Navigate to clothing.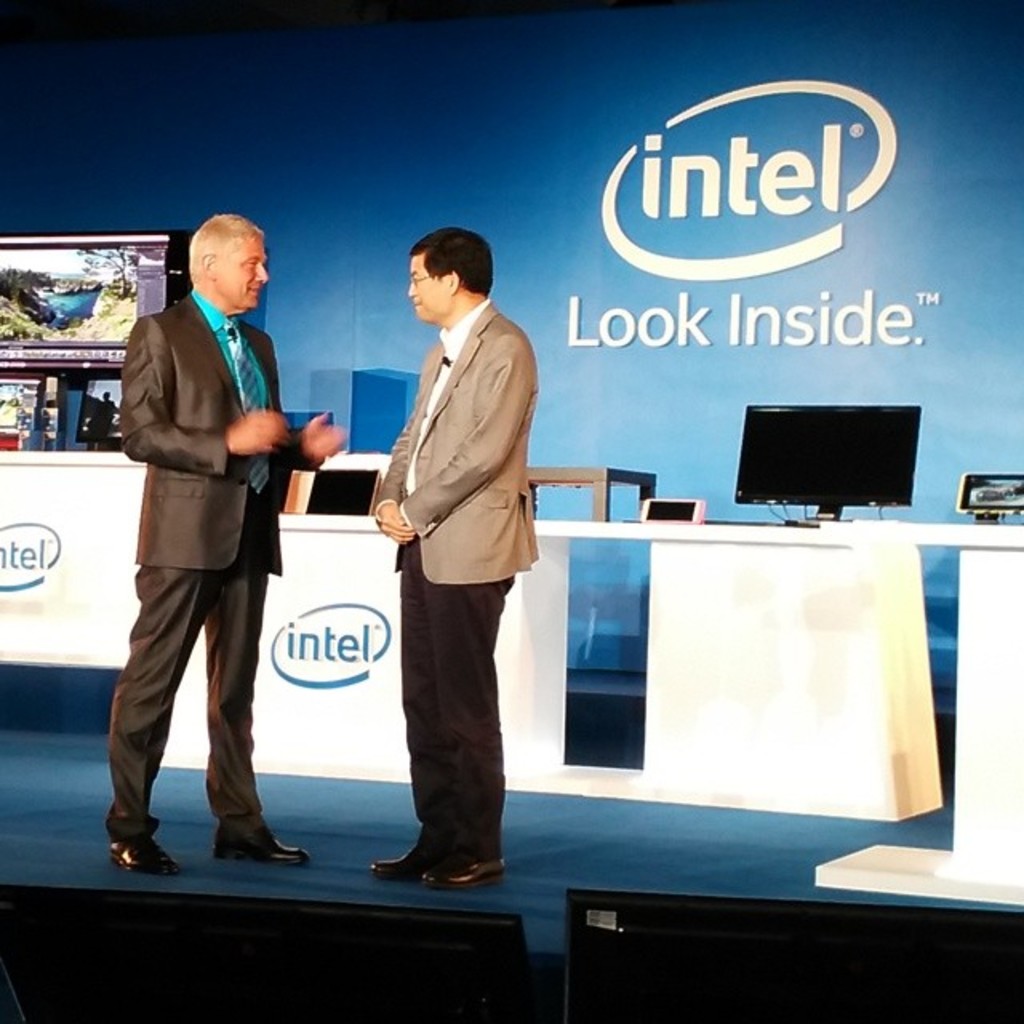
Navigation target: [x1=350, y1=256, x2=552, y2=851].
